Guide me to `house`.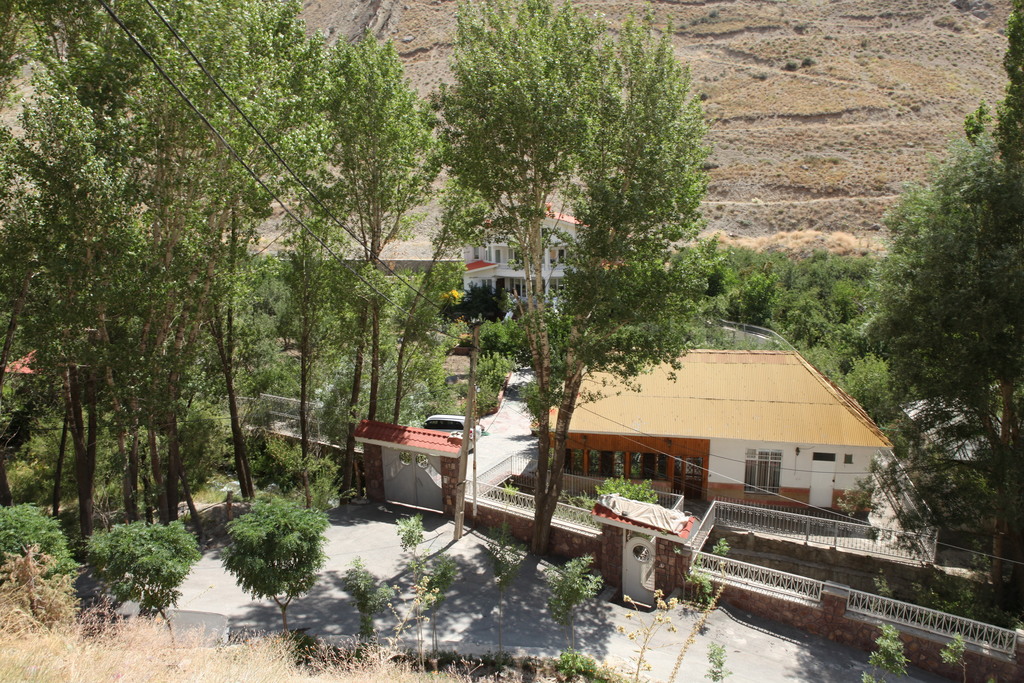
Guidance: Rect(458, 204, 628, 325).
